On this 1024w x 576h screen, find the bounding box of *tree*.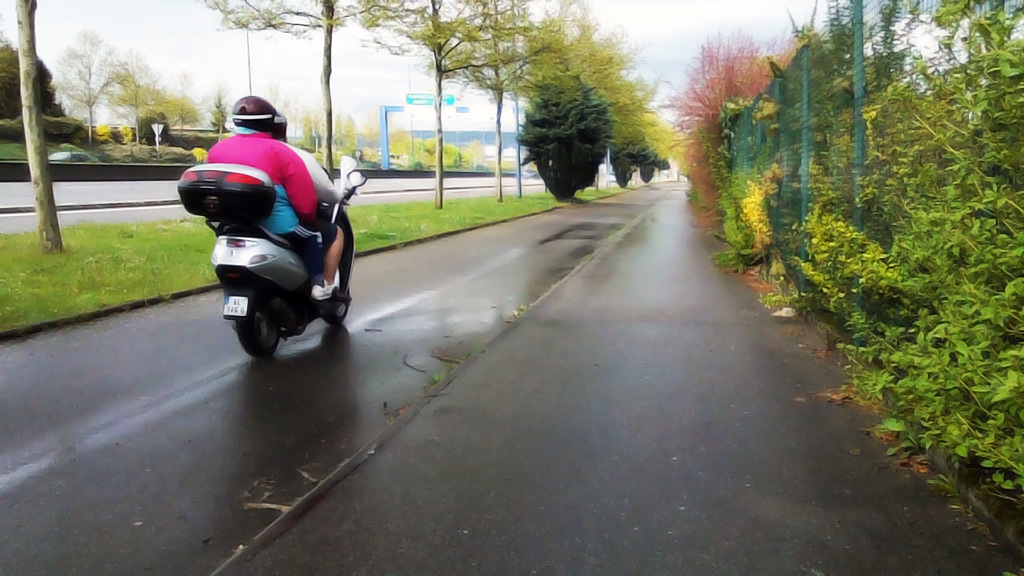
Bounding box: l=161, t=90, r=206, b=148.
